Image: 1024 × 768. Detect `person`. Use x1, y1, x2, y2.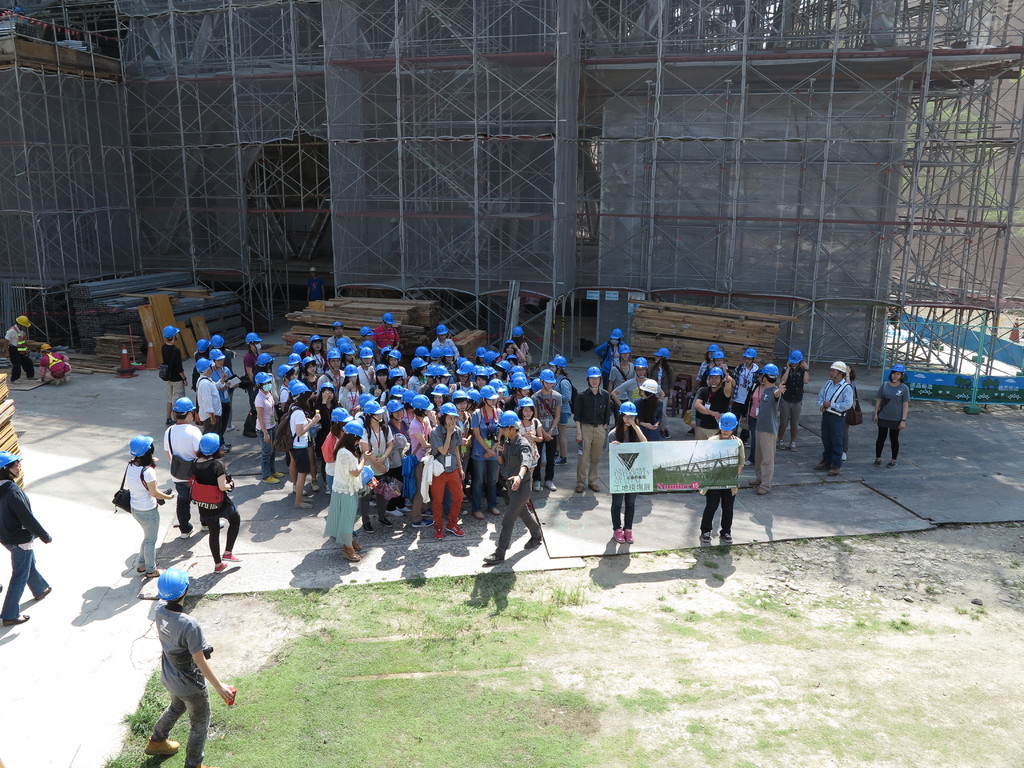
430, 403, 466, 539.
